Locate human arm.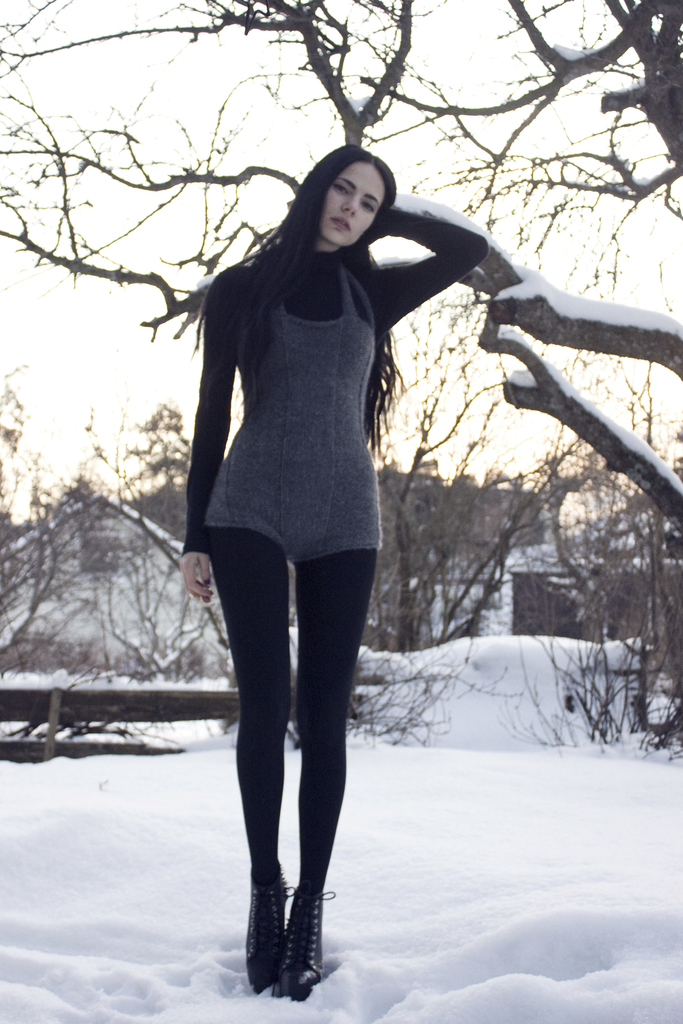
Bounding box: region(343, 178, 502, 307).
